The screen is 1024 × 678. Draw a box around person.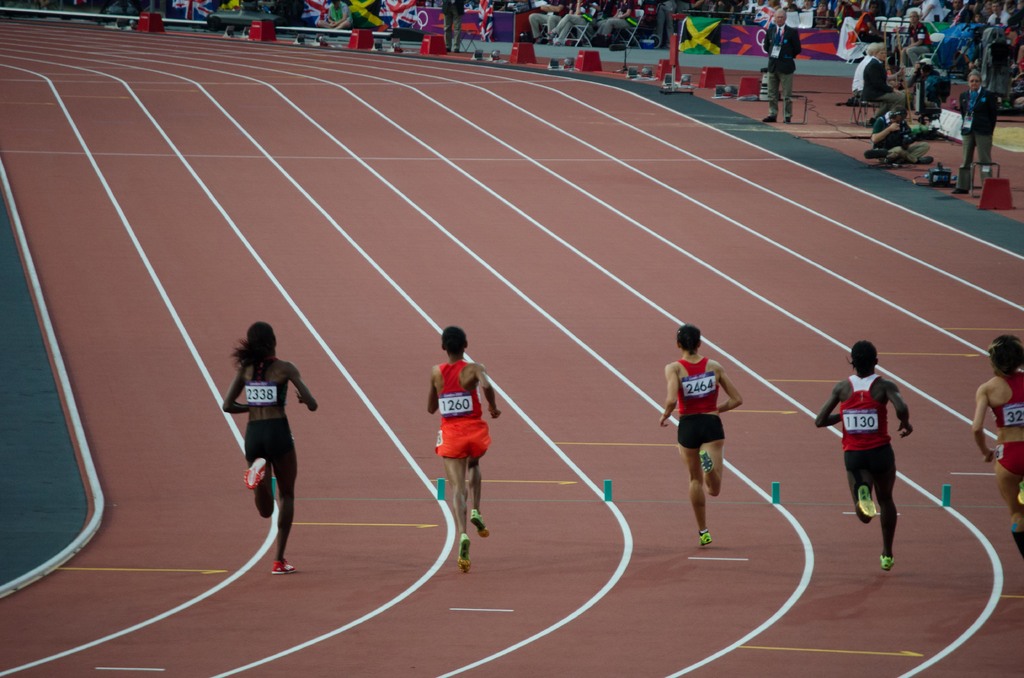
bbox(951, 73, 1002, 194).
